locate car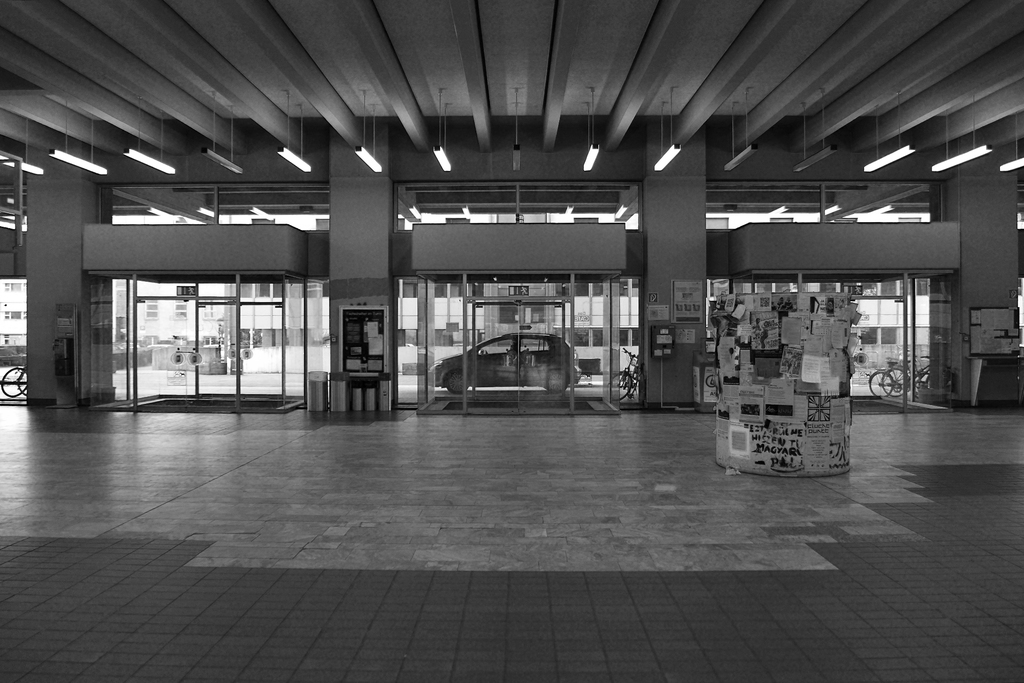
431/333/587/393
